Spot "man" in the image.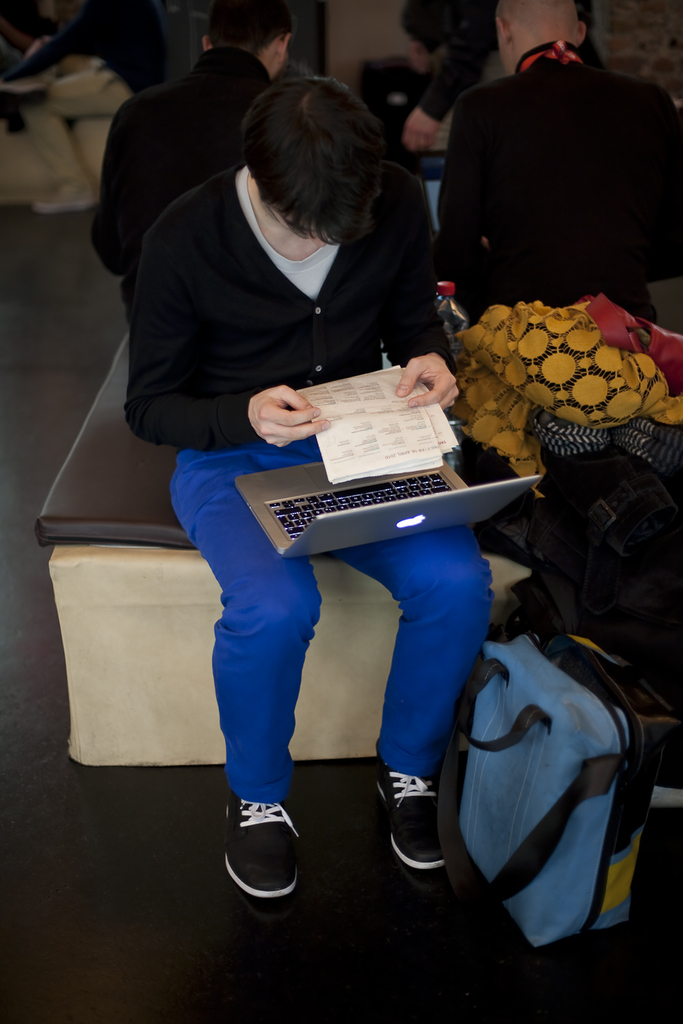
"man" found at (84,0,298,287).
